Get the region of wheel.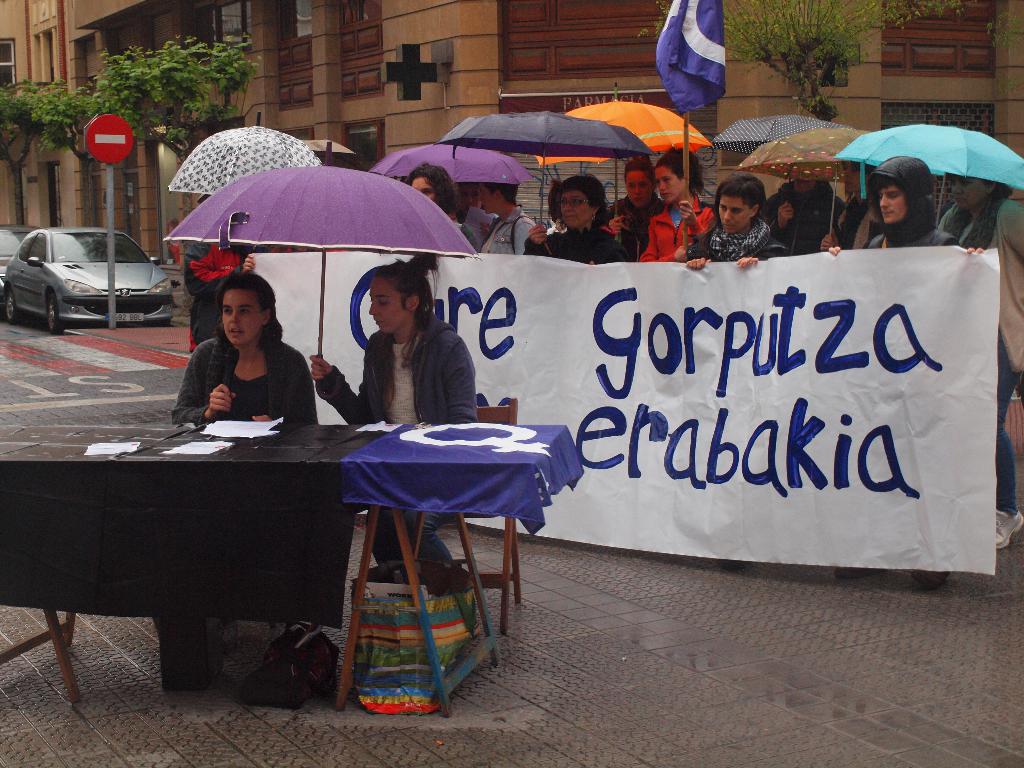
box=[47, 294, 63, 335].
